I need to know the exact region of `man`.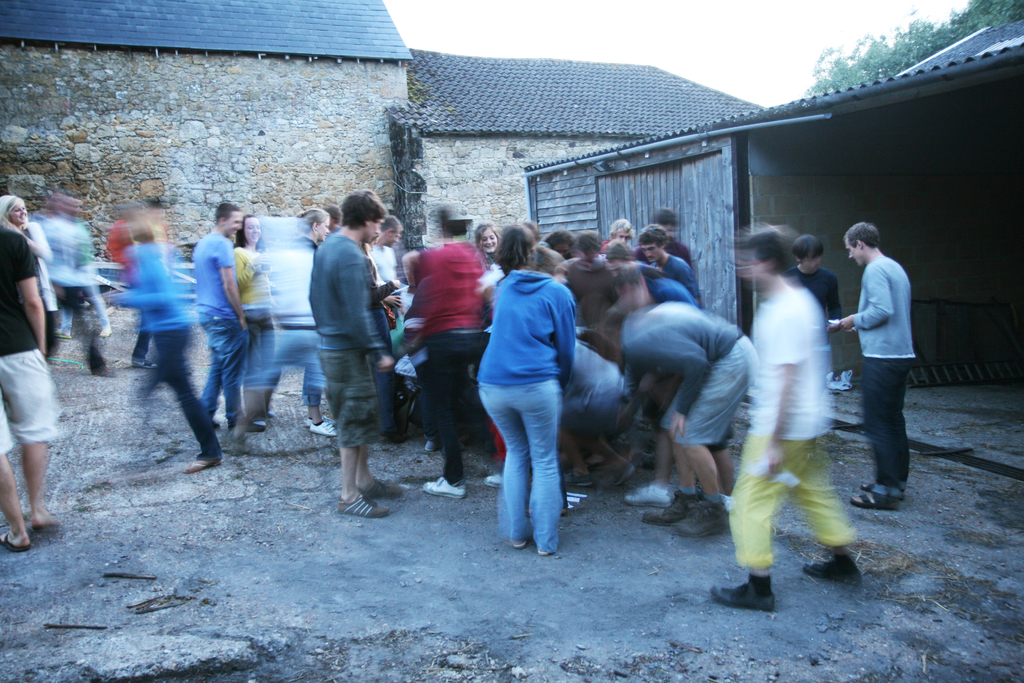
Region: rect(368, 211, 397, 305).
